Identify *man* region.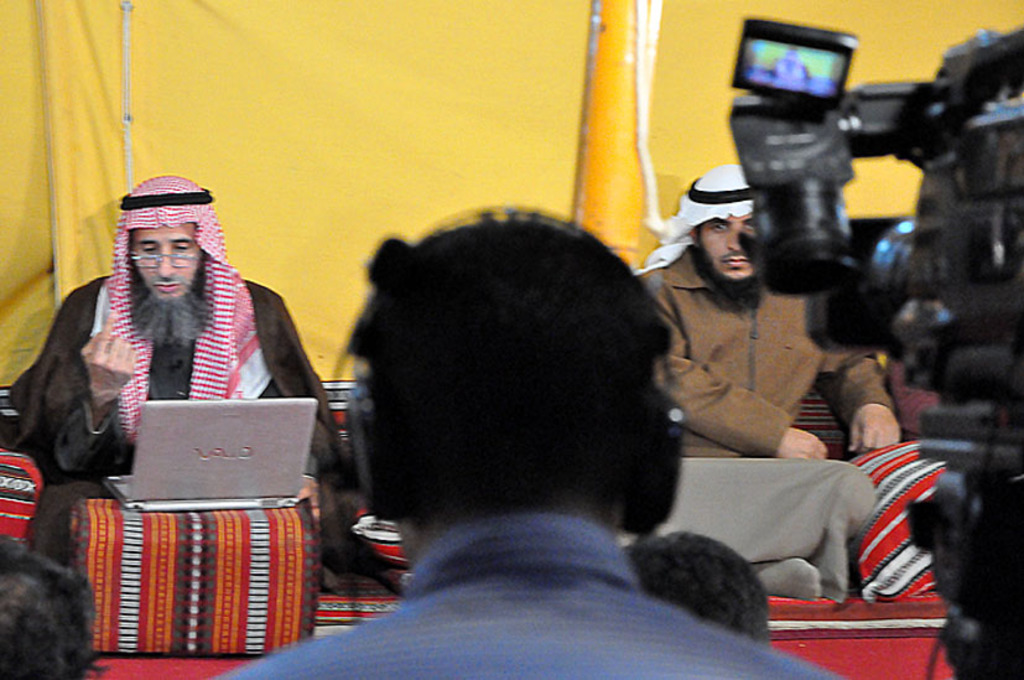
Region: [215, 214, 864, 679].
